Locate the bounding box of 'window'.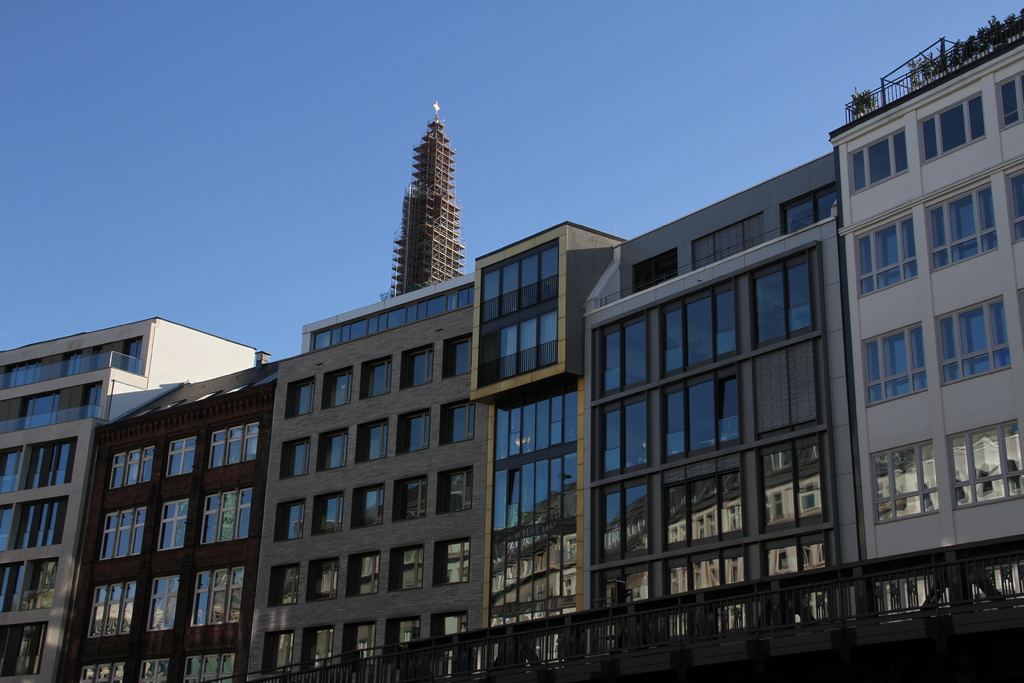
Bounding box: select_region(915, 92, 984, 158).
